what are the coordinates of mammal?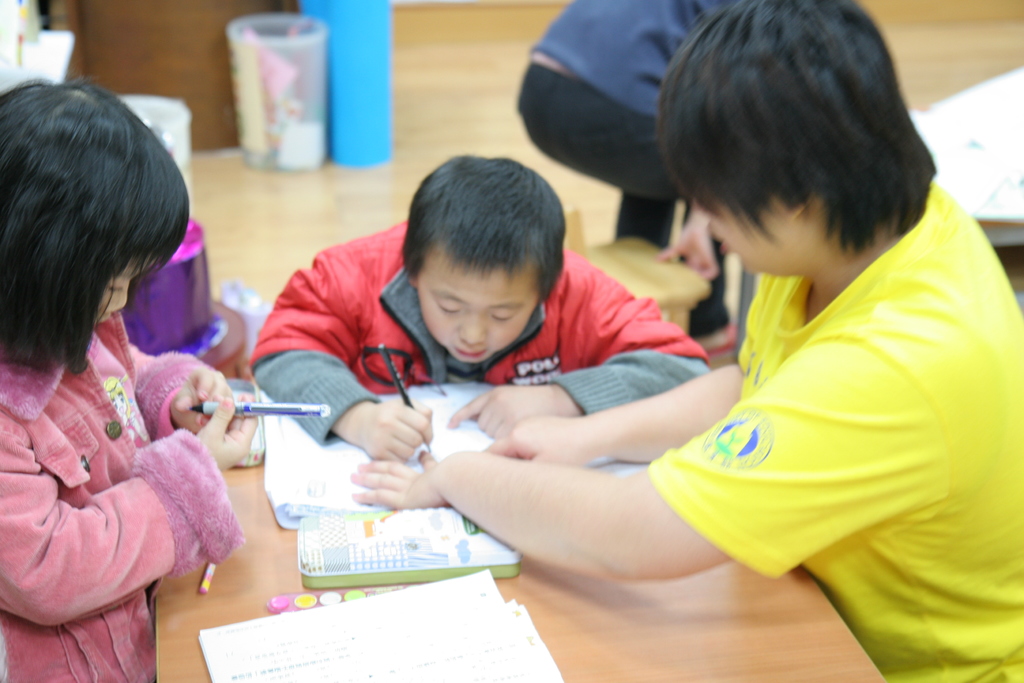
{"left": 243, "top": 152, "right": 701, "bottom": 463}.
